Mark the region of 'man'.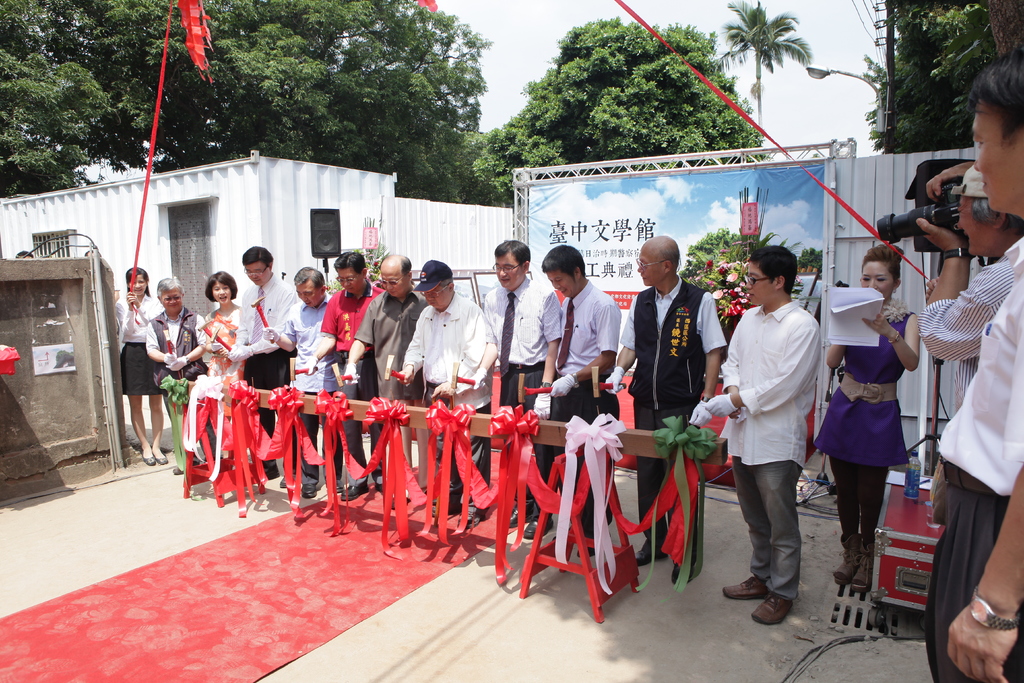
Region: [225, 245, 298, 481].
